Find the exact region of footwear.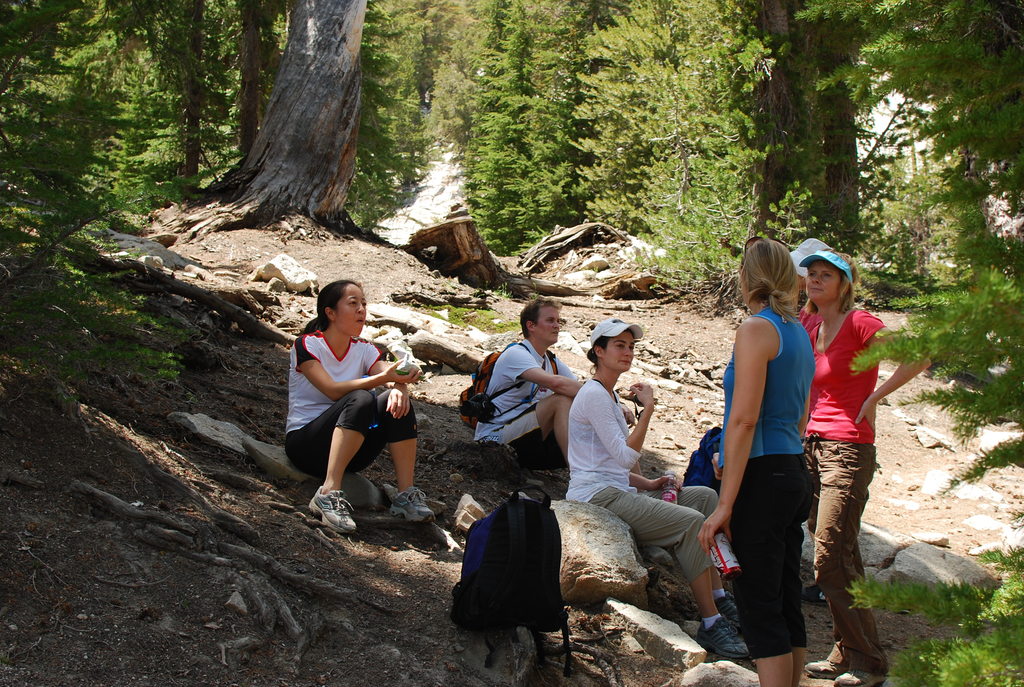
Exact region: crop(833, 668, 884, 686).
